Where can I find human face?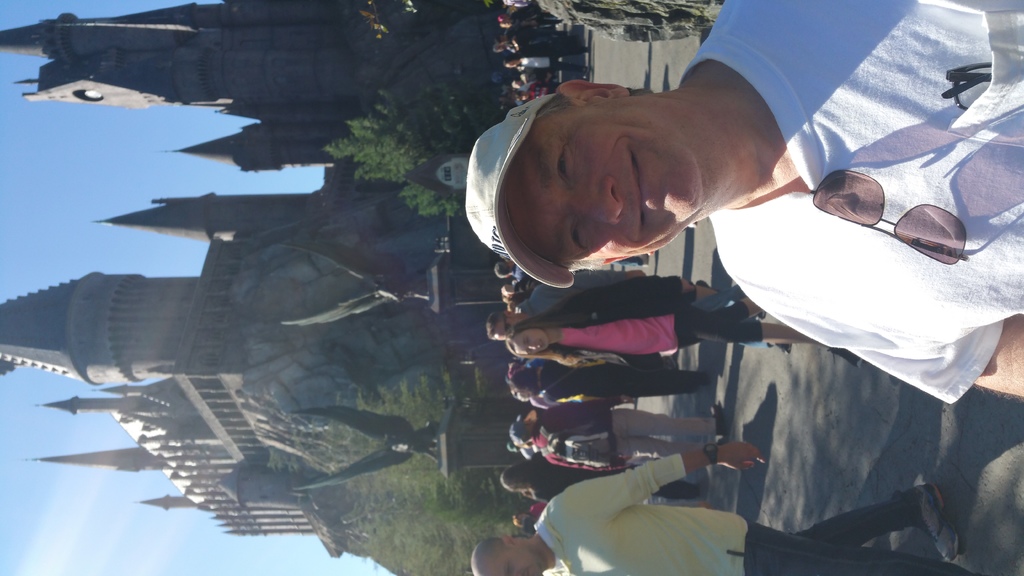
You can find it at pyautogui.locateOnScreen(493, 320, 525, 344).
